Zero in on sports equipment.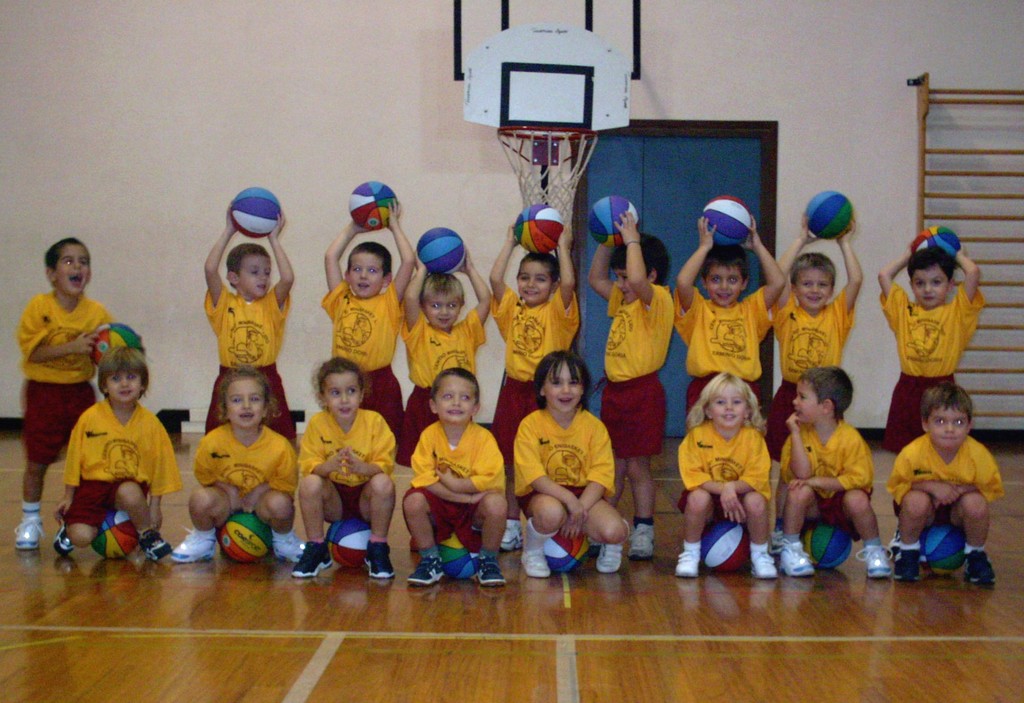
Zeroed in: x1=92 y1=324 x2=140 y2=368.
